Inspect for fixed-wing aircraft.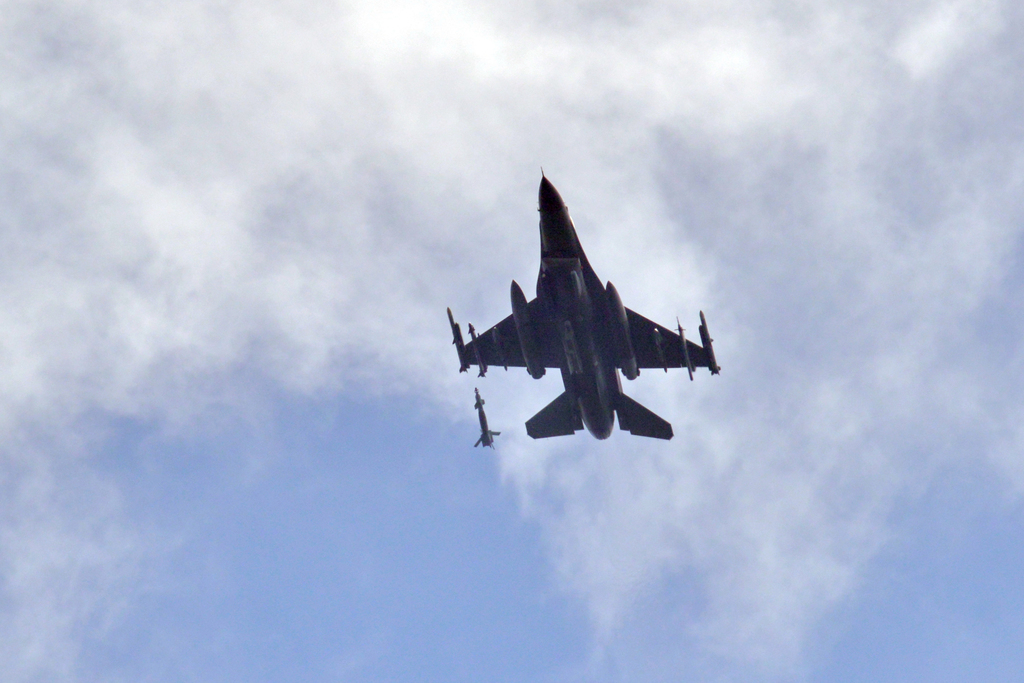
Inspection: 443, 163, 723, 438.
